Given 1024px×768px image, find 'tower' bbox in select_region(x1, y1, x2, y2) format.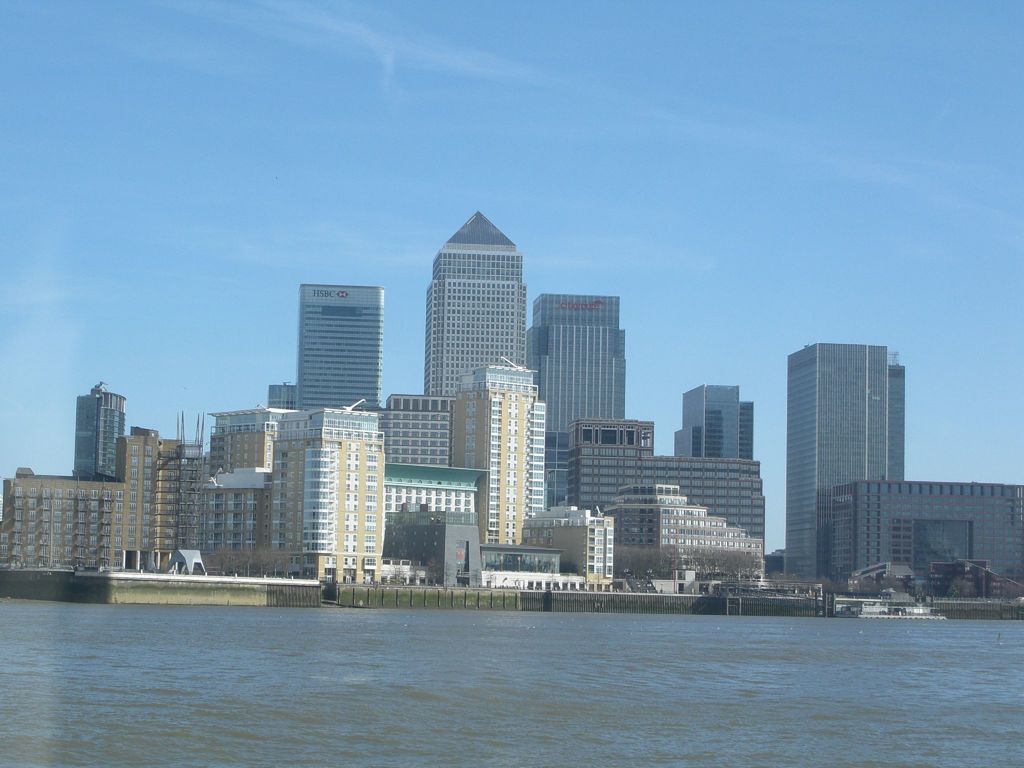
select_region(300, 284, 380, 410).
